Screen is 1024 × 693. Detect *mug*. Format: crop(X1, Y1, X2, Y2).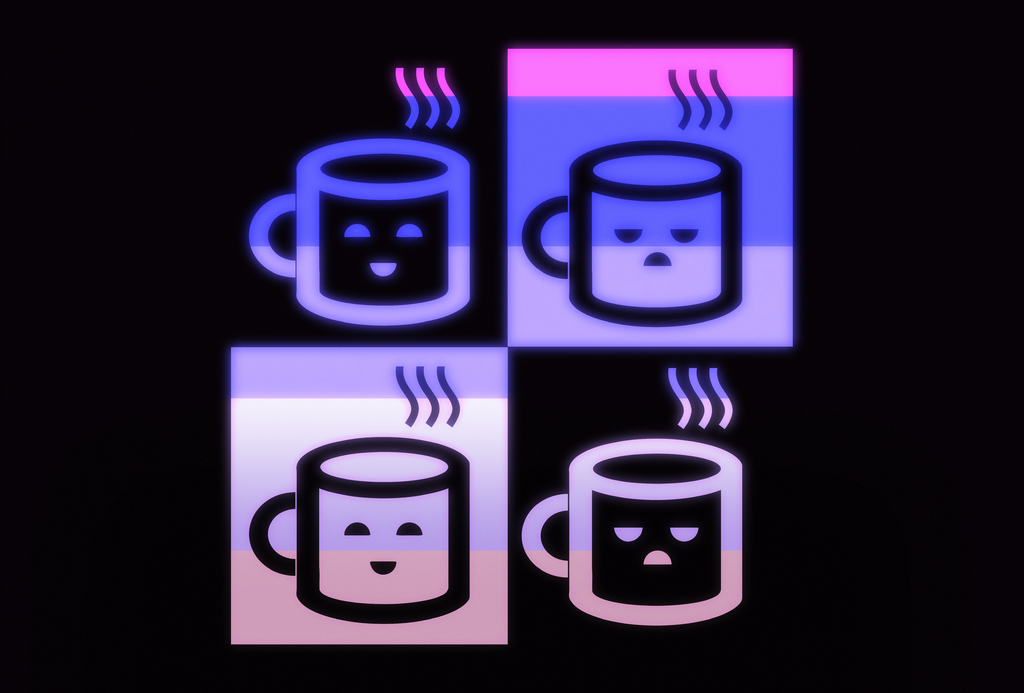
crop(253, 434, 472, 627).
